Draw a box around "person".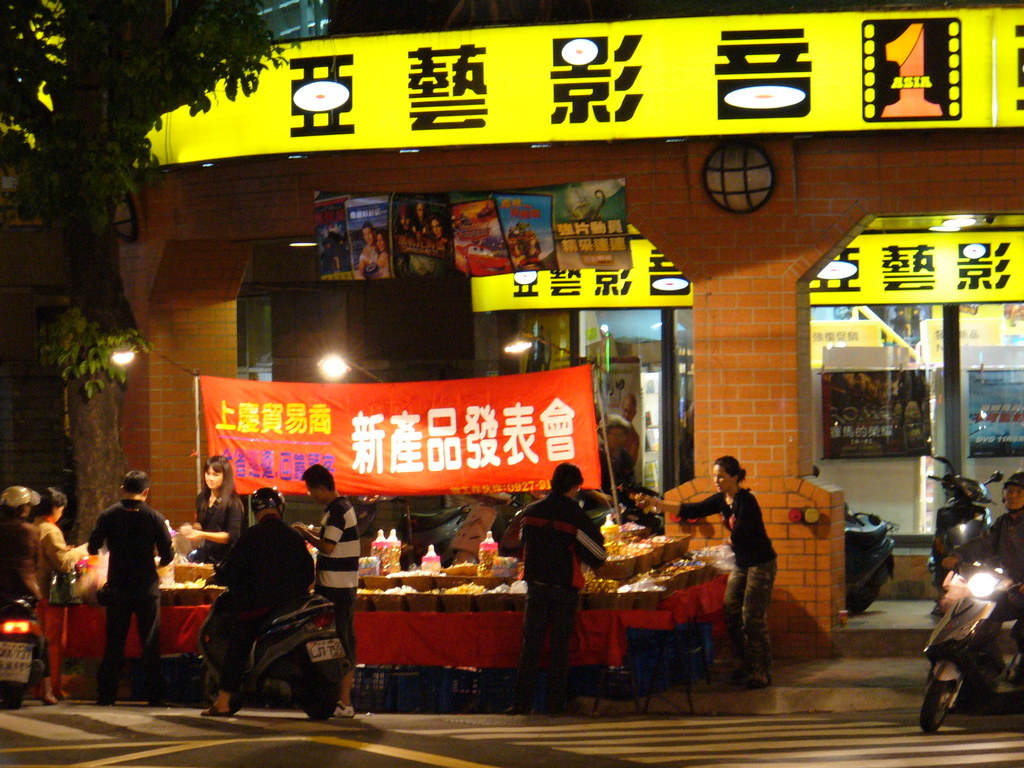
l=175, t=452, r=244, b=563.
